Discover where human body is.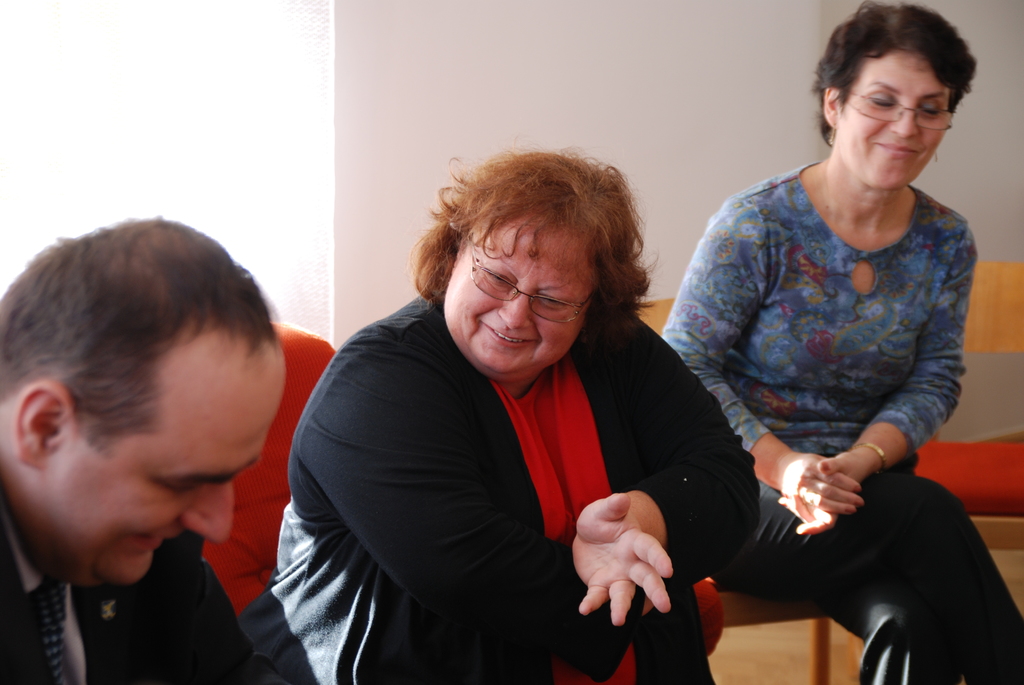
Discovered at l=636, t=49, r=989, b=676.
